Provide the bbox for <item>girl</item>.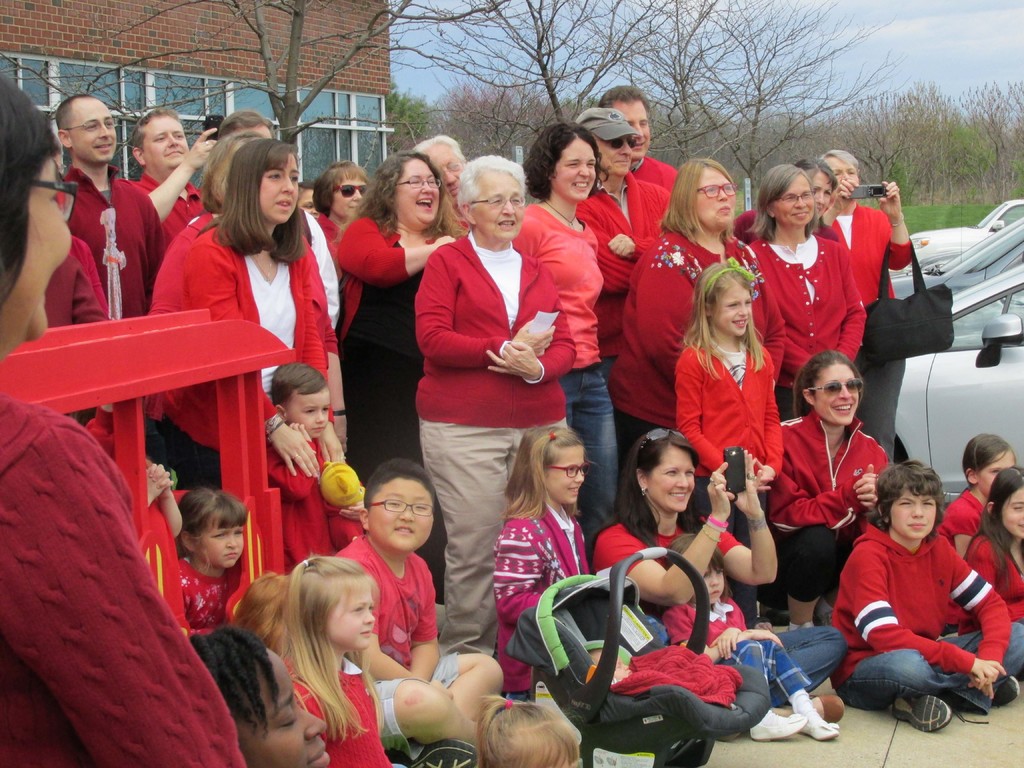
region(675, 262, 784, 625).
